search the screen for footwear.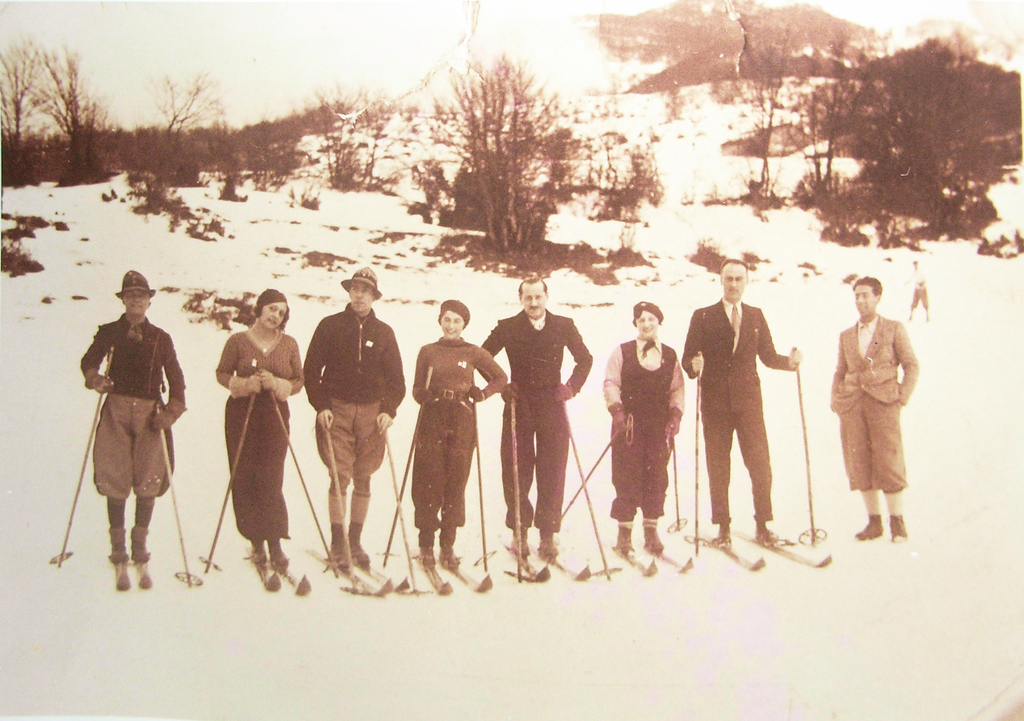
Found at x1=858, y1=514, x2=884, y2=536.
